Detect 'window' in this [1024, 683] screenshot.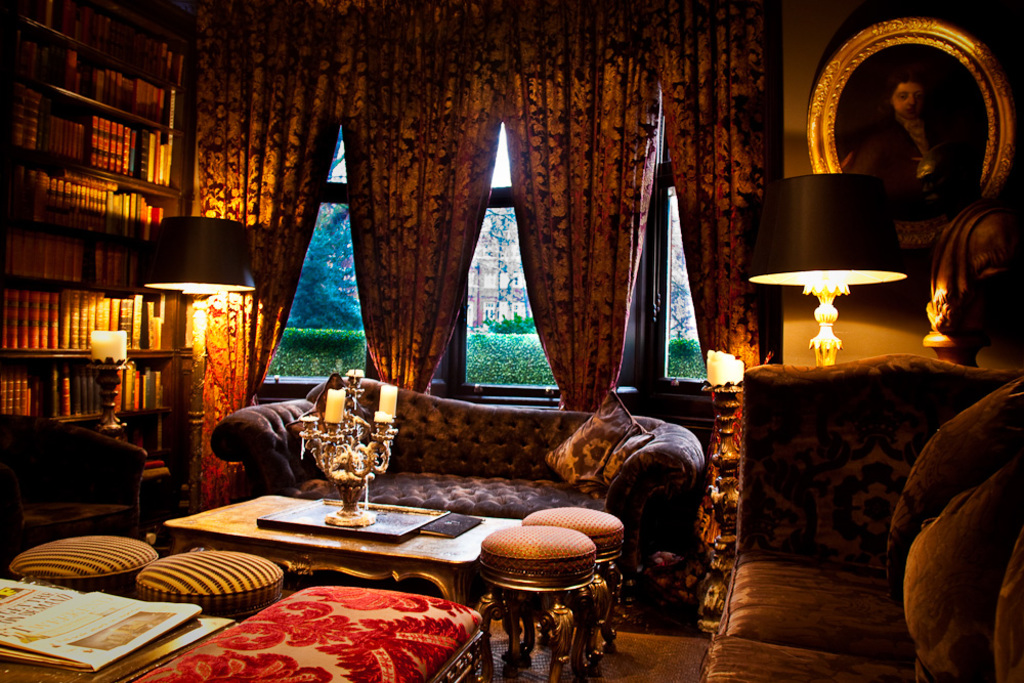
Detection: detection(669, 186, 775, 373).
